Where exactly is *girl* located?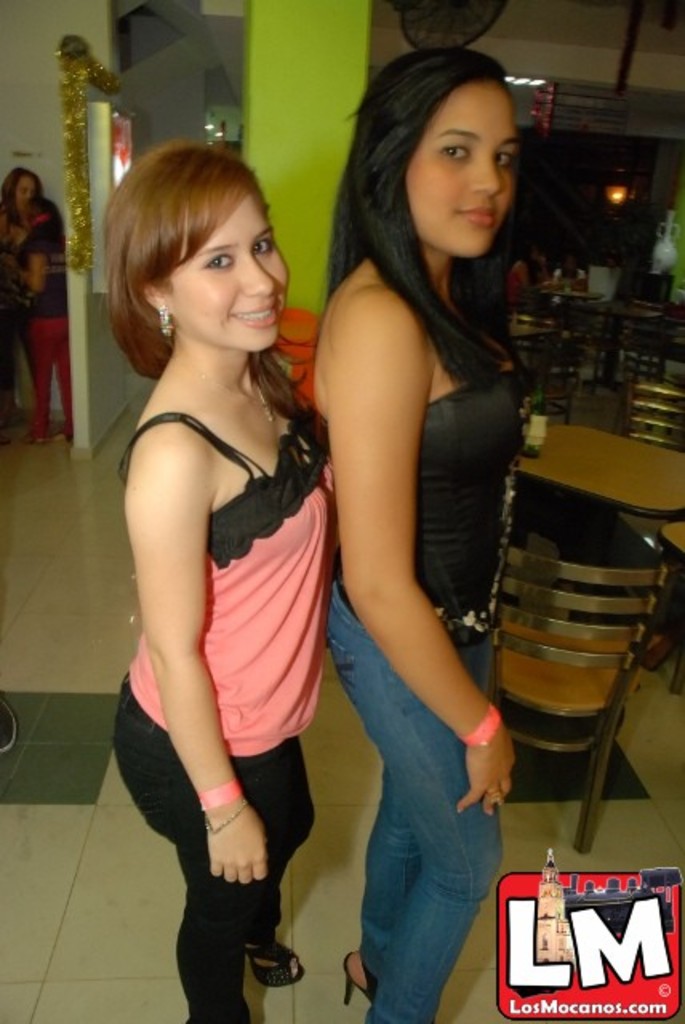
Its bounding box is <bbox>317, 48, 515, 1022</bbox>.
